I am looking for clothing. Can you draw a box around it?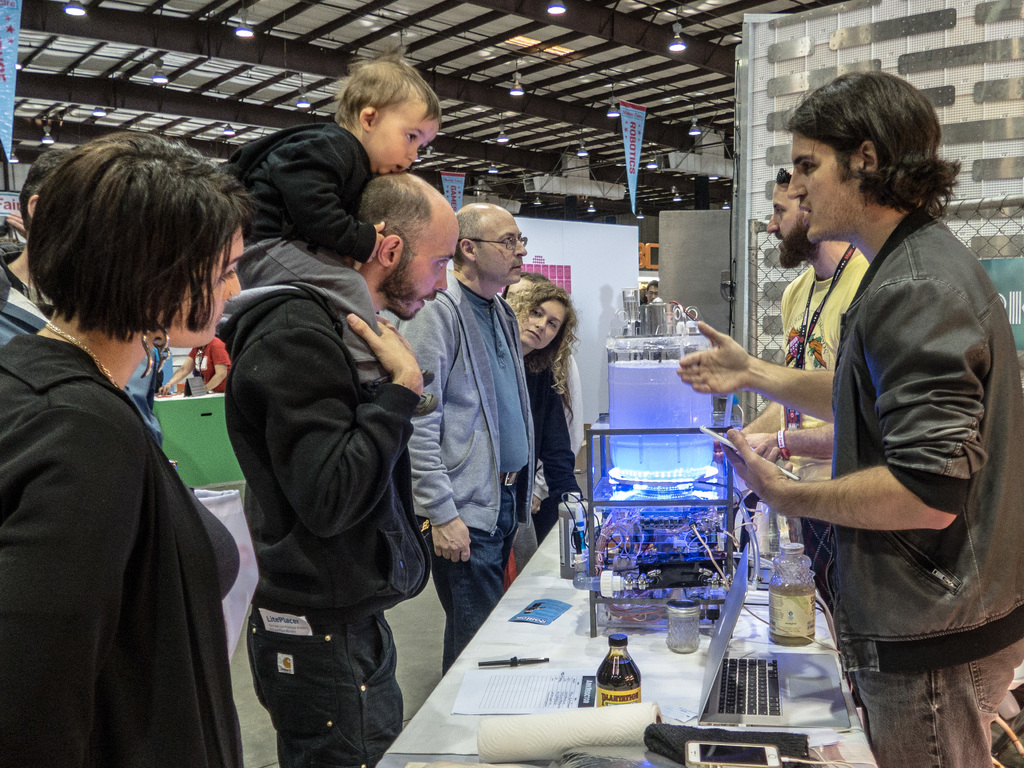
Sure, the bounding box is bbox(234, 120, 393, 335).
